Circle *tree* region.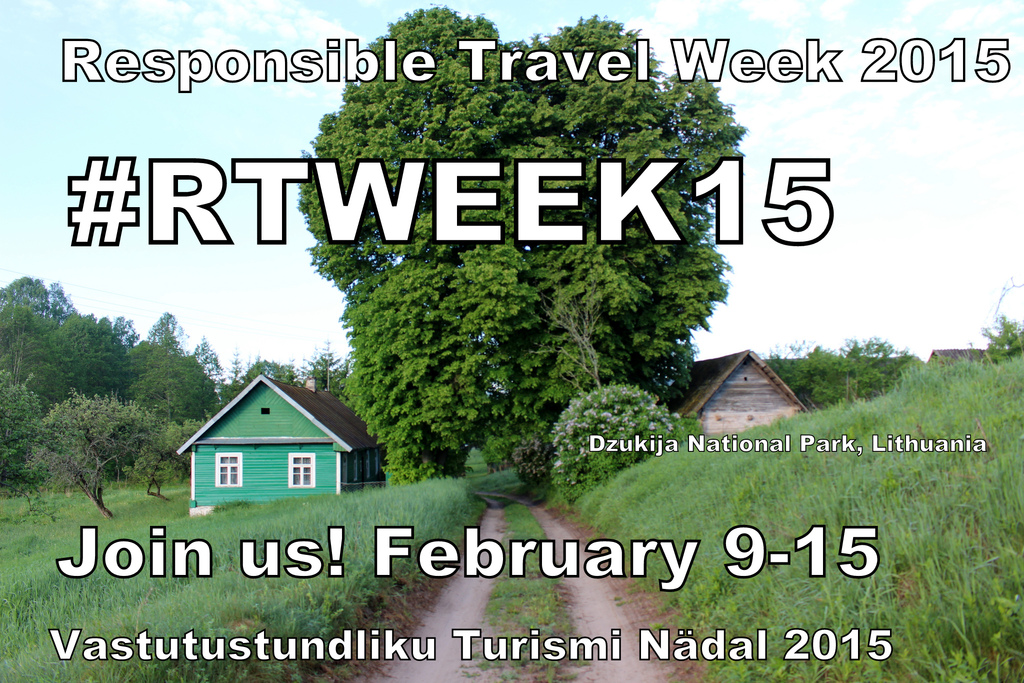
Region: {"left": 307, "top": 339, "right": 339, "bottom": 393}.
